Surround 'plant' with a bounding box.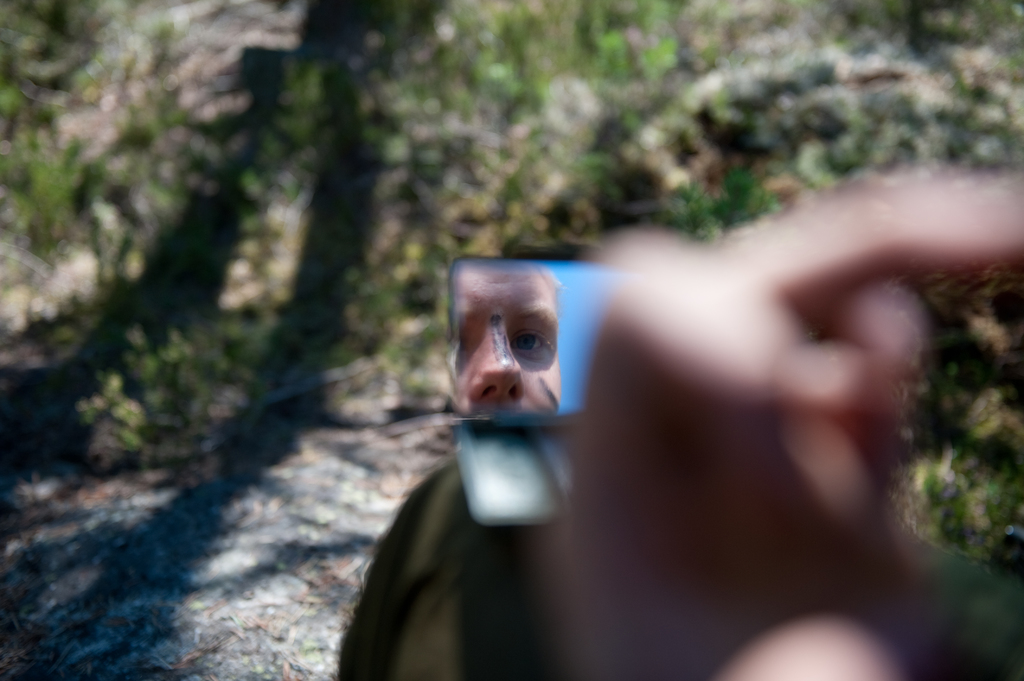
crop(84, 328, 201, 445).
